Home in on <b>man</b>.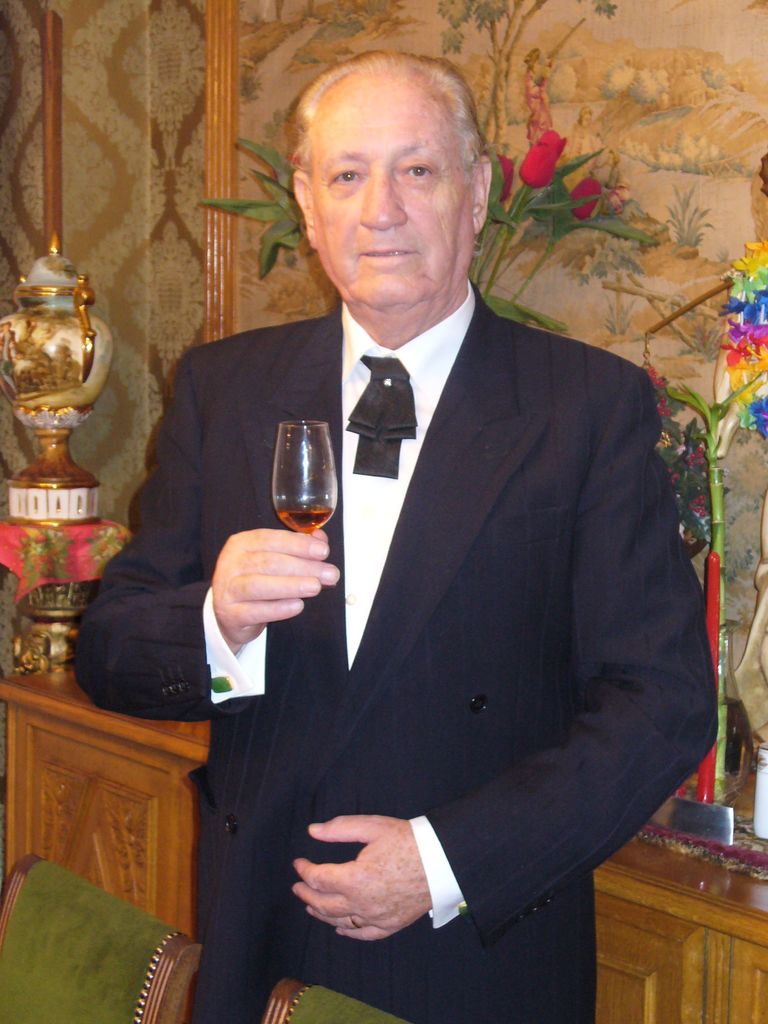
Homed in at 182/91/716/993.
